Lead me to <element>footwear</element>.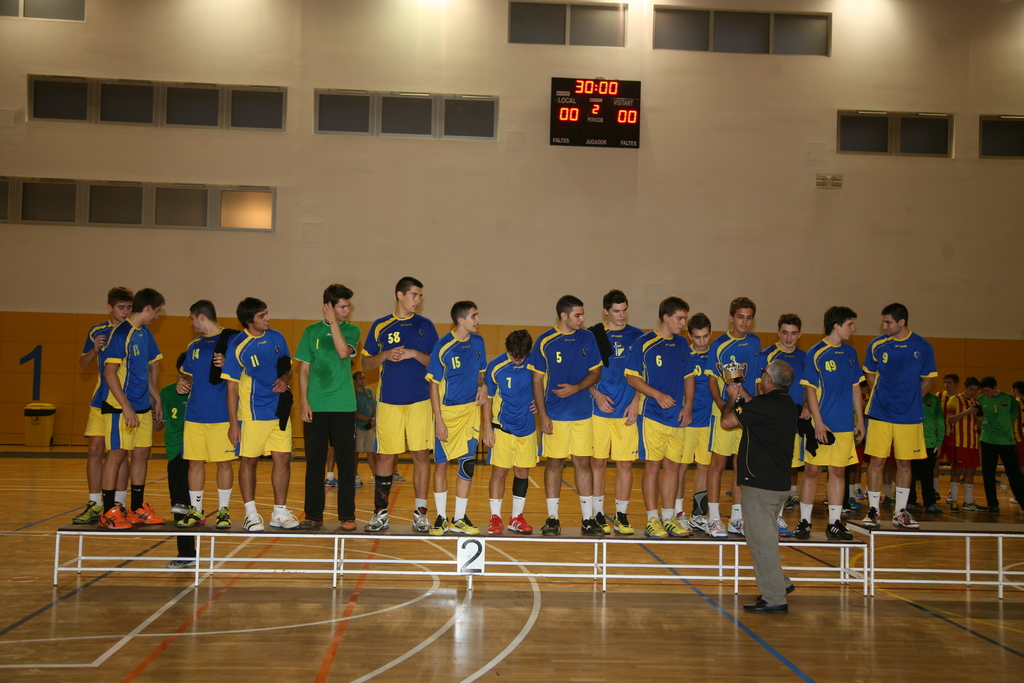
Lead to <box>965,501,991,512</box>.
